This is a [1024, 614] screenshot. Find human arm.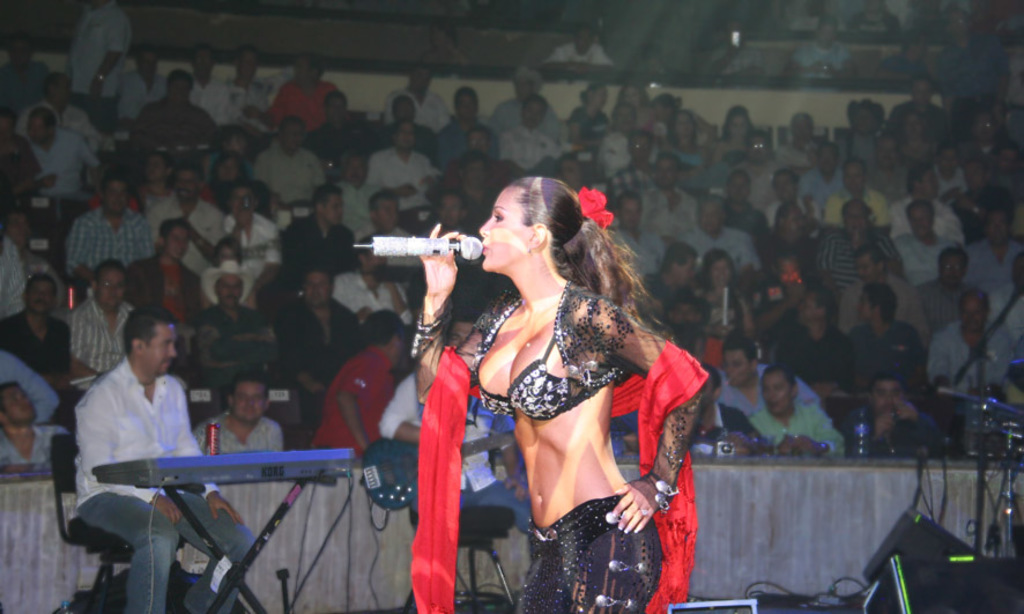
Bounding box: select_region(183, 386, 244, 526).
